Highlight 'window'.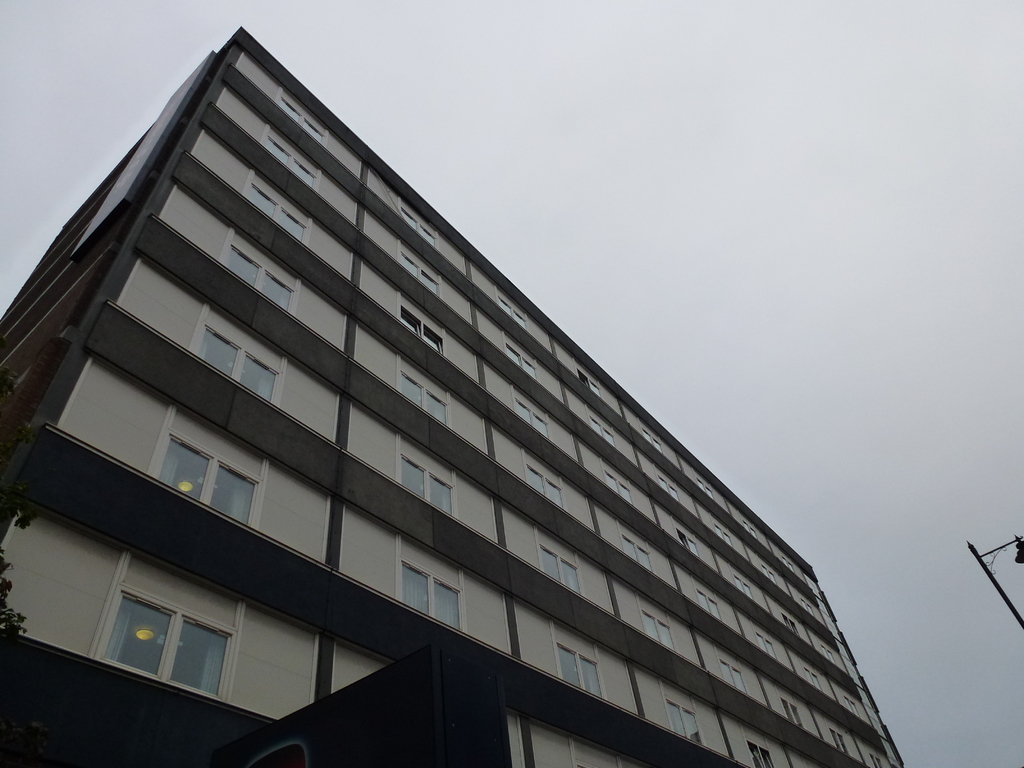
Highlighted region: (x1=36, y1=546, x2=335, y2=730).
